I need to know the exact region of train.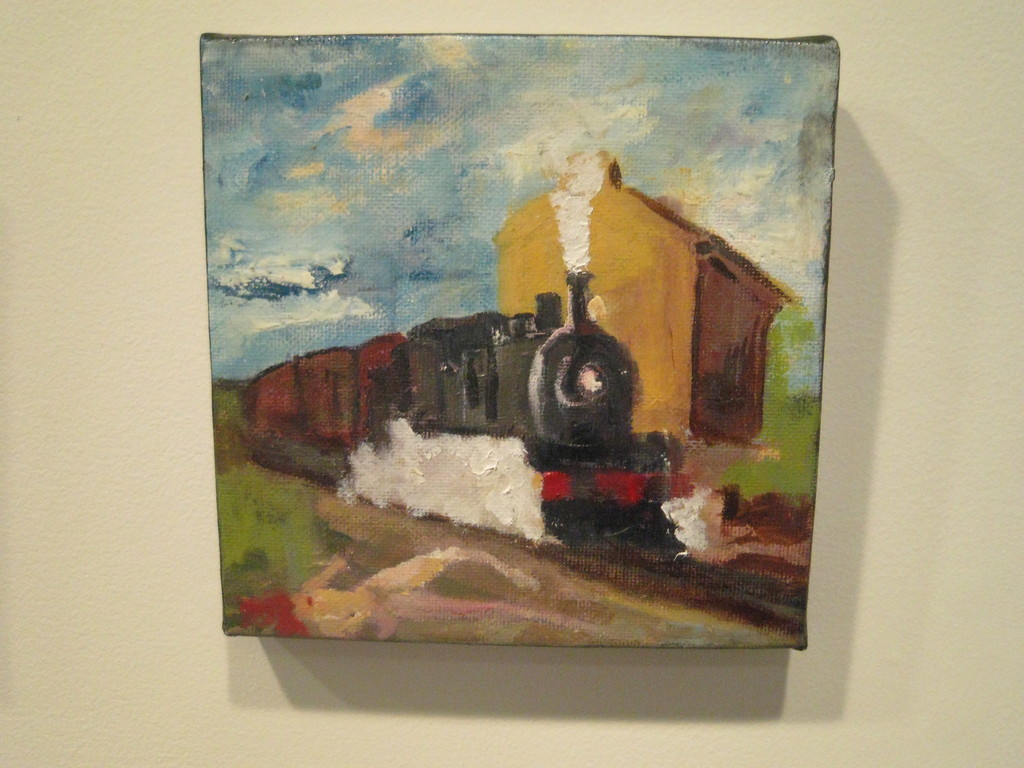
Region: (239,267,693,545).
